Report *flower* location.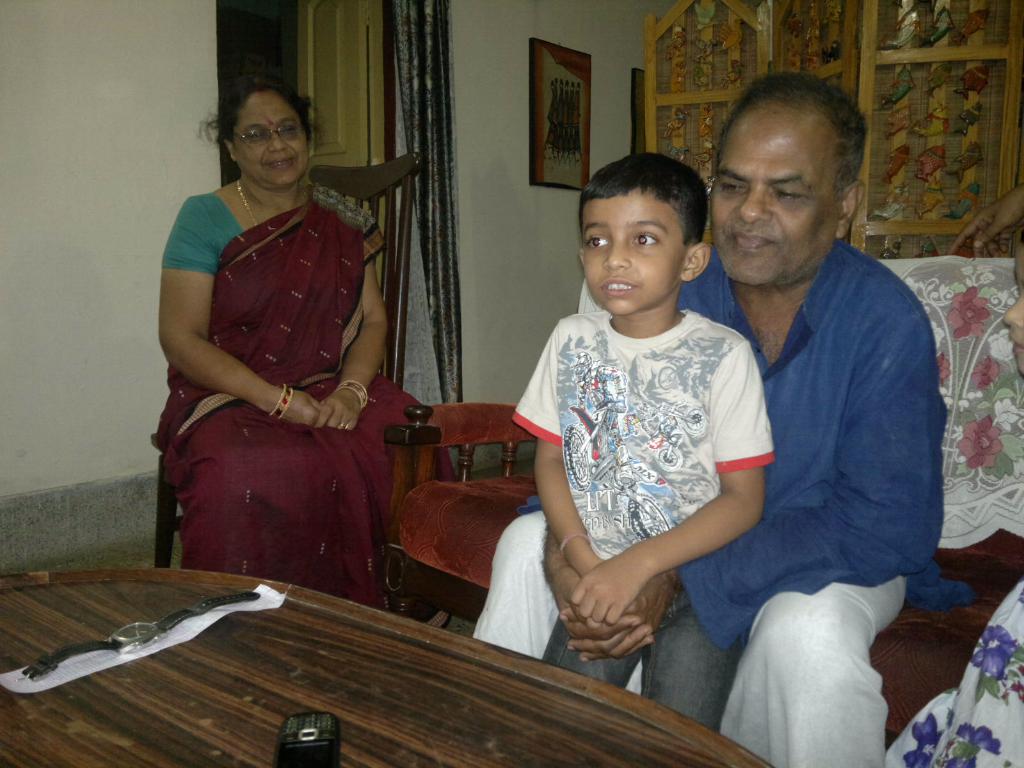
Report: (902,710,947,767).
